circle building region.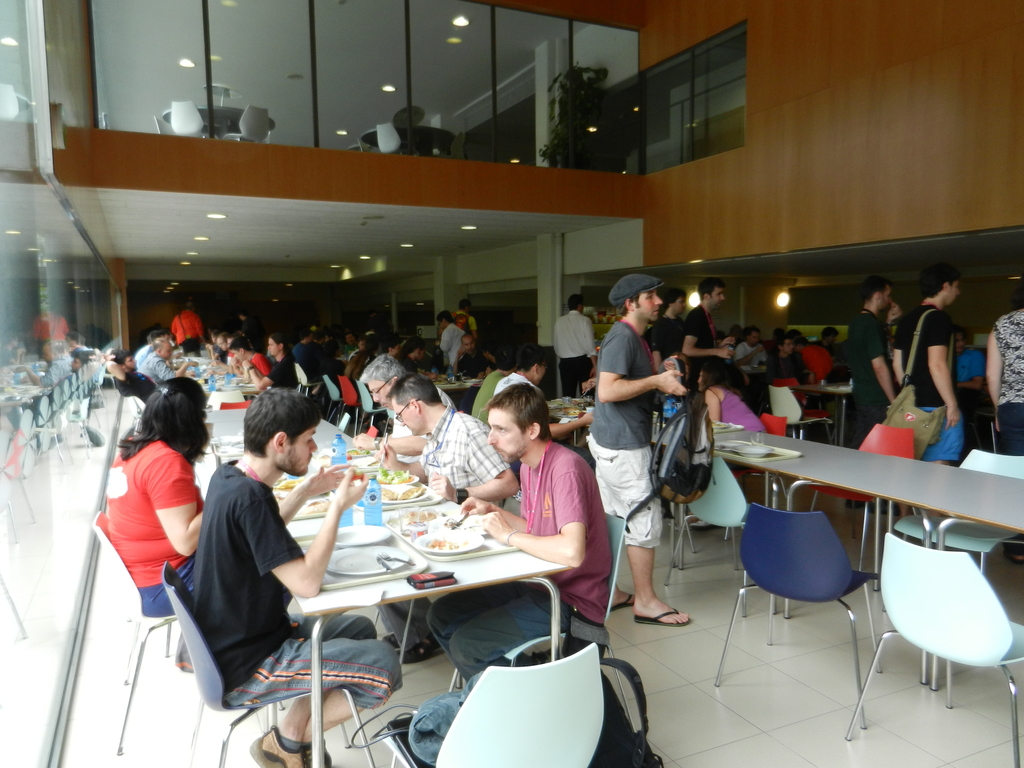
Region: [left=0, top=0, right=1023, bottom=767].
